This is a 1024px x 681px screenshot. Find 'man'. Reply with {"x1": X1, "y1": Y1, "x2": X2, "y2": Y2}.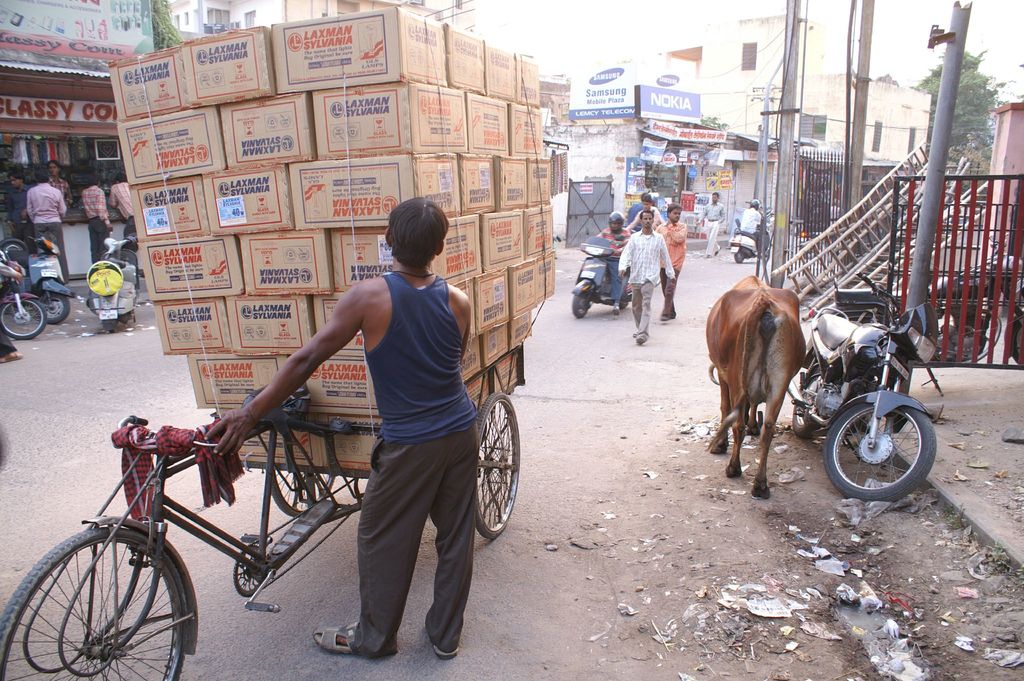
{"x1": 590, "y1": 211, "x2": 628, "y2": 293}.
